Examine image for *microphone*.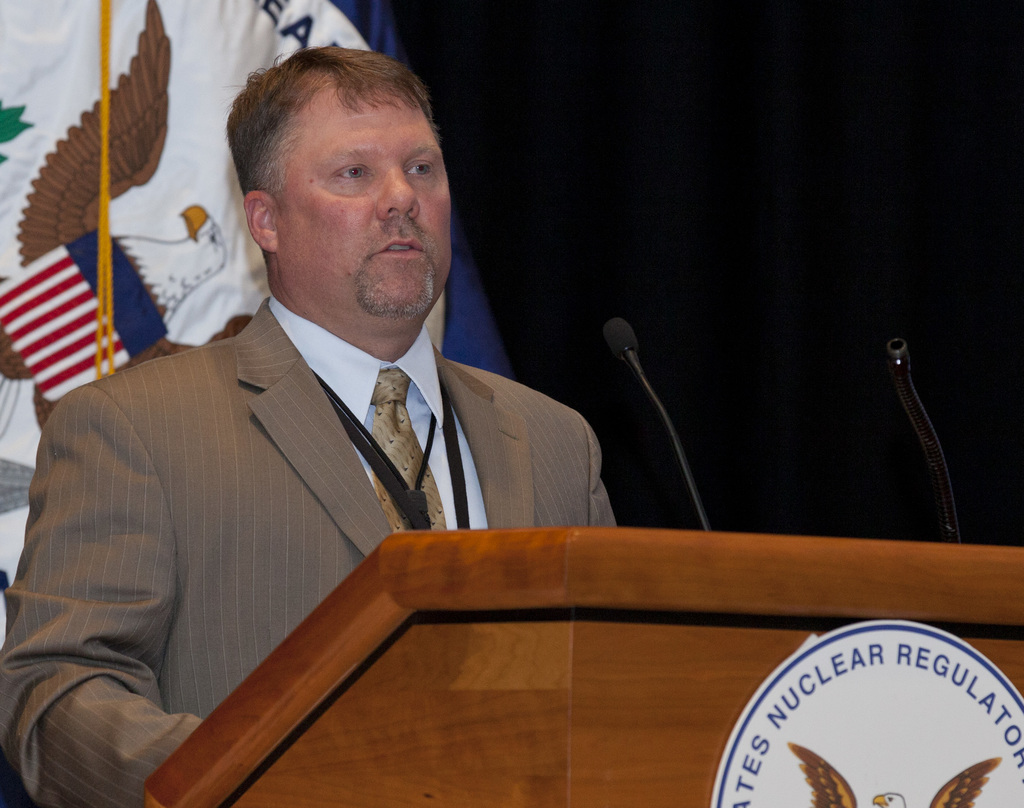
Examination result: (left=883, top=326, right=966, bottom=558).
